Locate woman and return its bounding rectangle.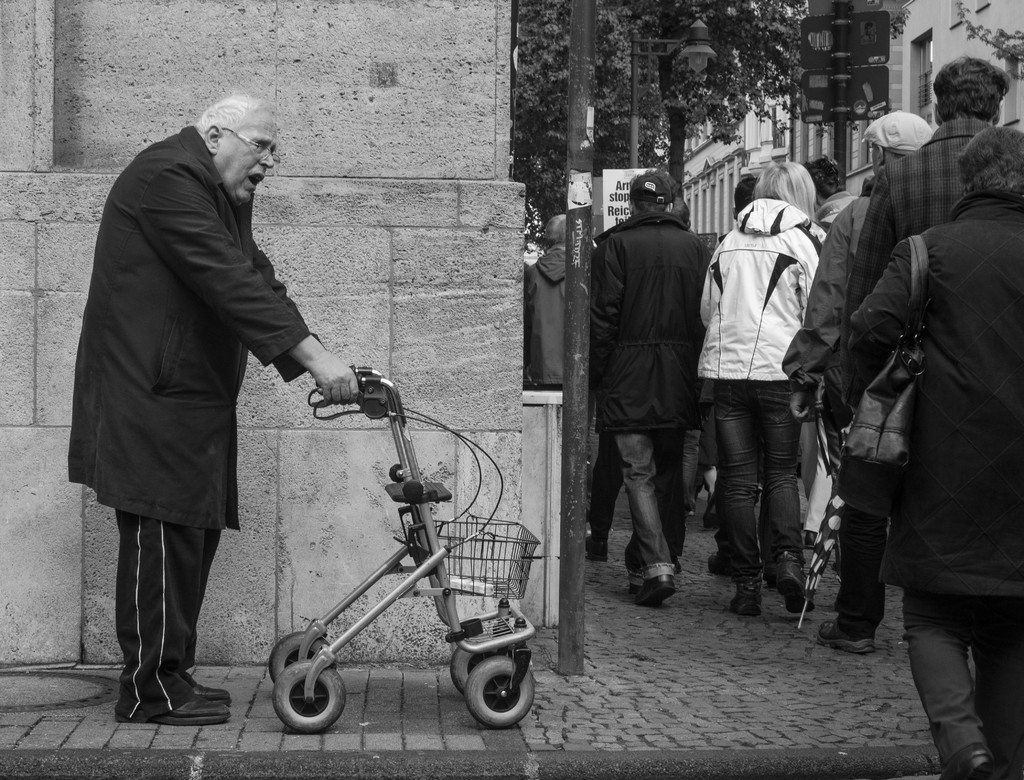
BBox(701, 164, 823, 619).
